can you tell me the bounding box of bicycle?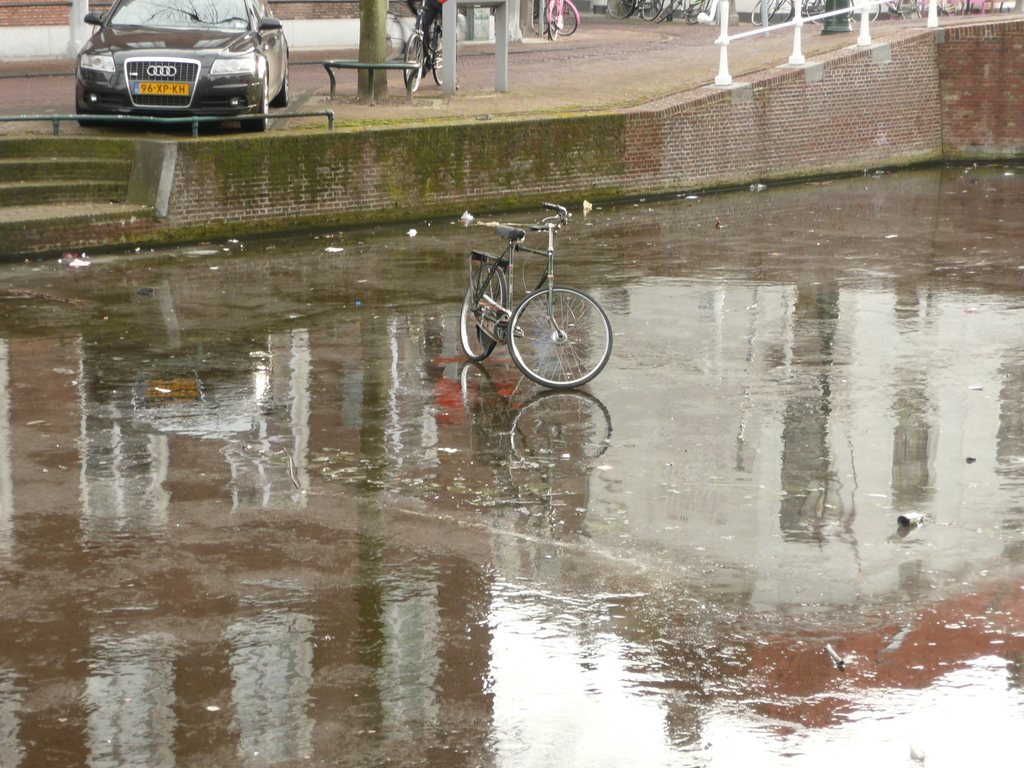
(x1=684, y1=0, x2=724, y2=25).
